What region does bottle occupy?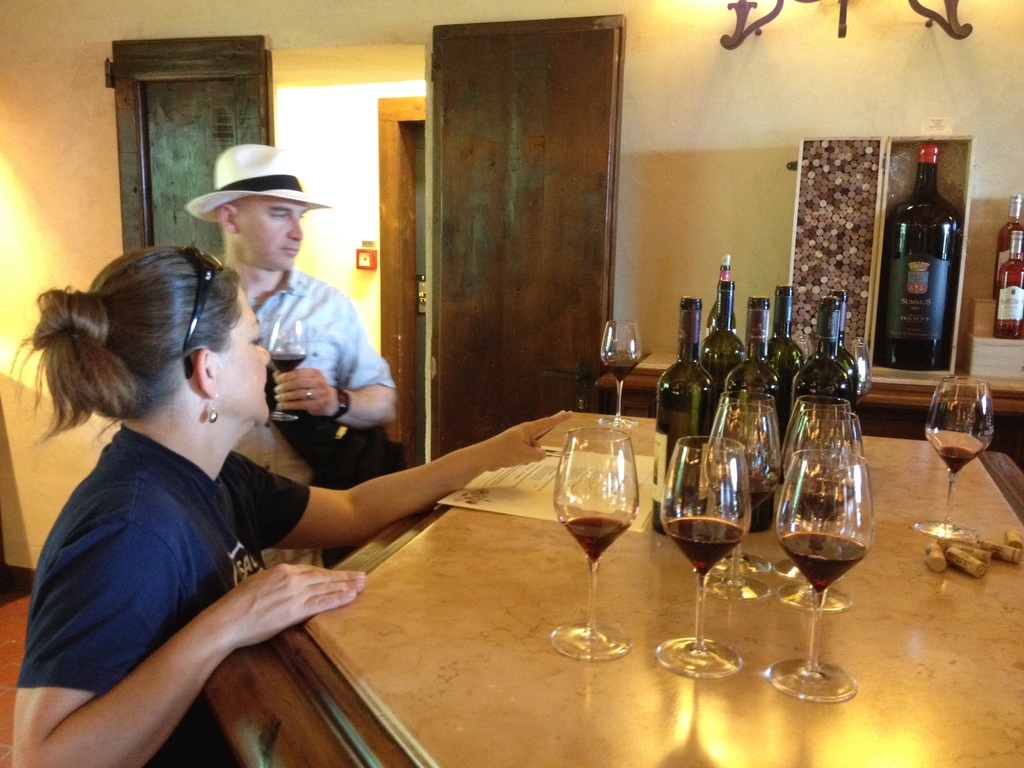
[703, 281, 748, 401].
